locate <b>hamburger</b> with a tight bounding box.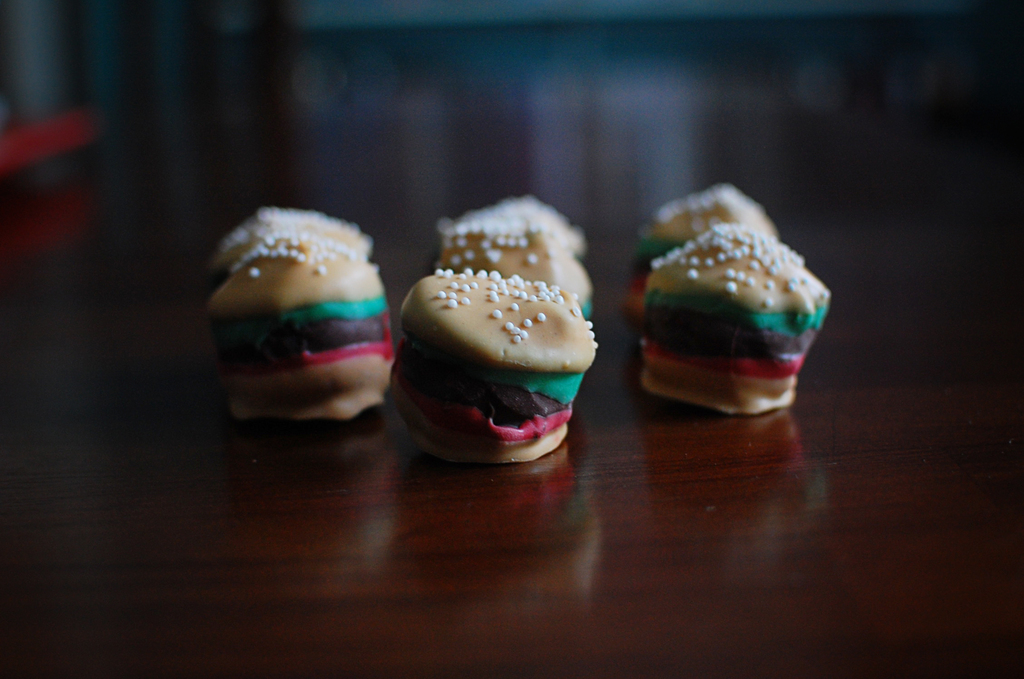
BBox(210, 213, 374, 284).
